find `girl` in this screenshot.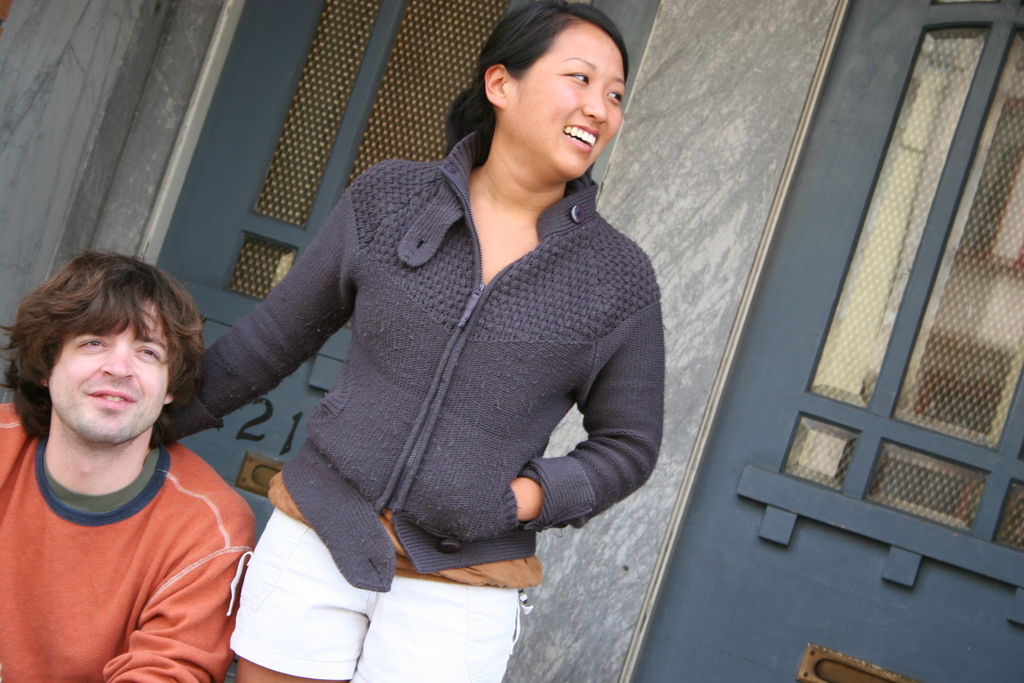
The bounding box for `girl` is box=[150, 0, 669, 682].
